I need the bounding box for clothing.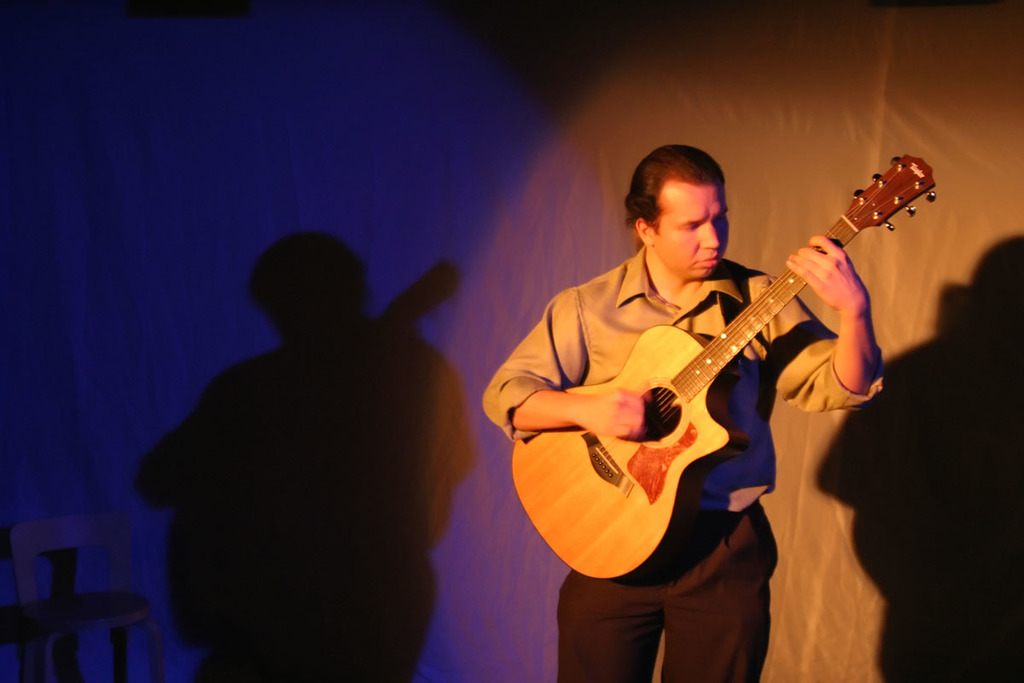
Here it is: pyautogui.locateOnScreen(478, 234, 885, 682).
